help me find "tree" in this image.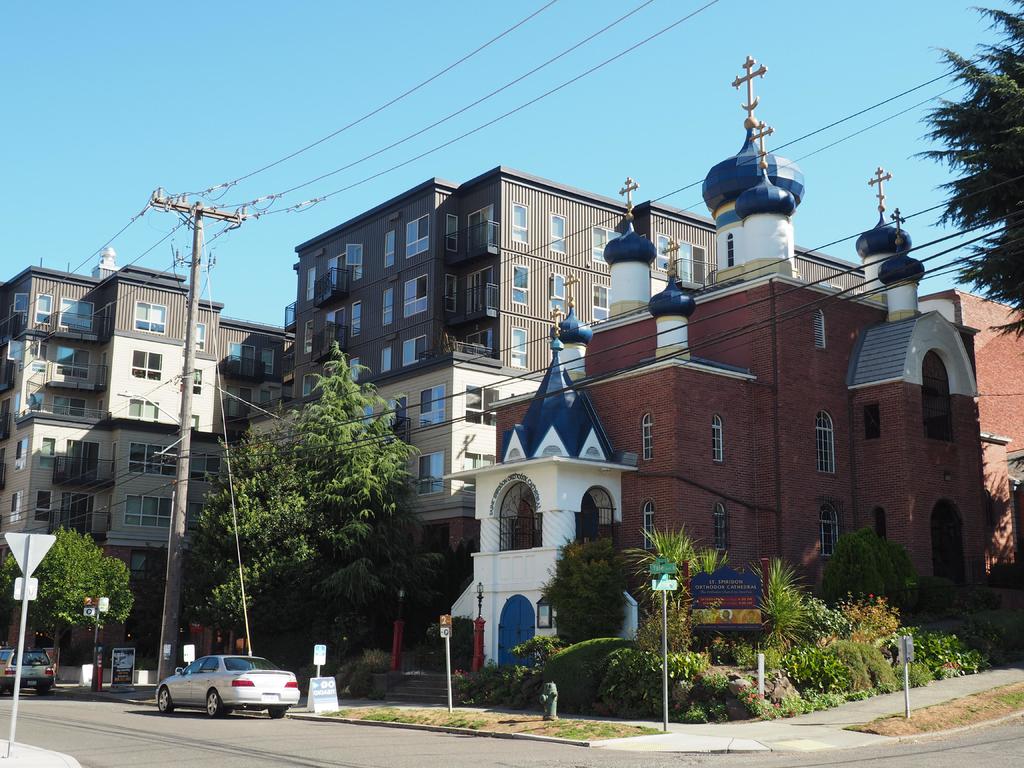
Found it: 187/452/307/634.
